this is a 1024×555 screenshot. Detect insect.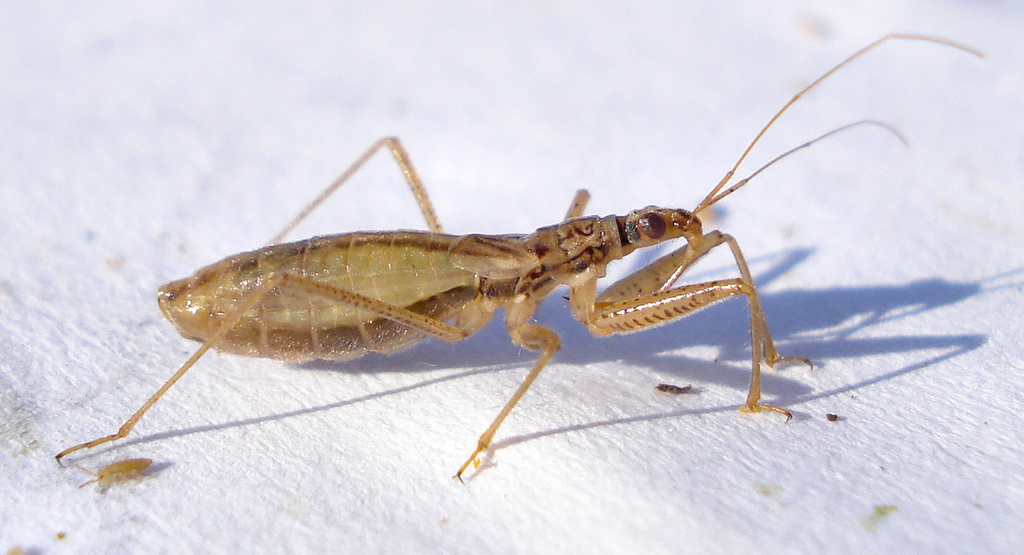
BBox(48, 31, 982, 486).
